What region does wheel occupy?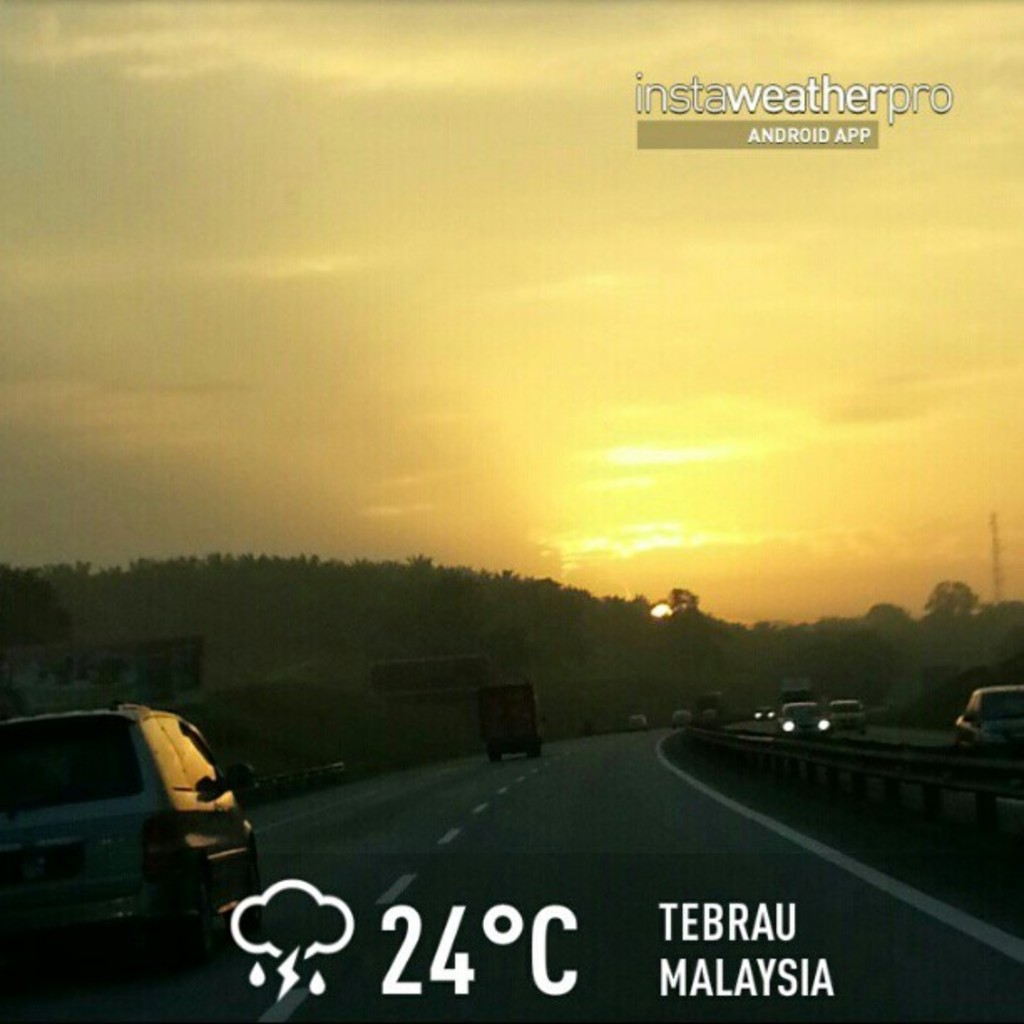
862, 723, 865, 735.
